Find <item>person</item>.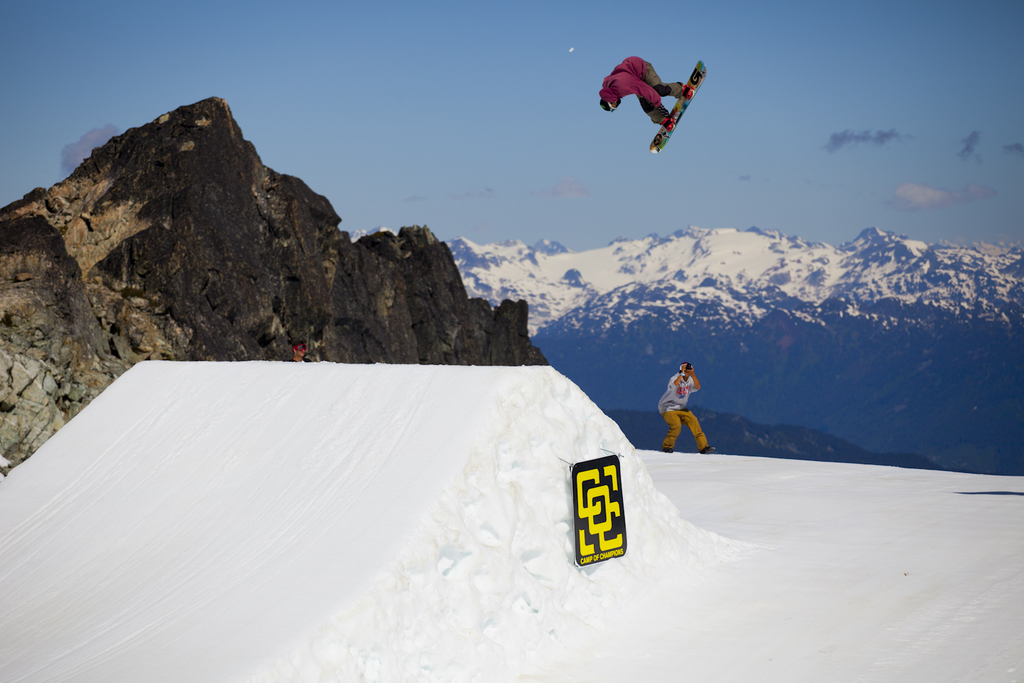
(657,346,717,454).
